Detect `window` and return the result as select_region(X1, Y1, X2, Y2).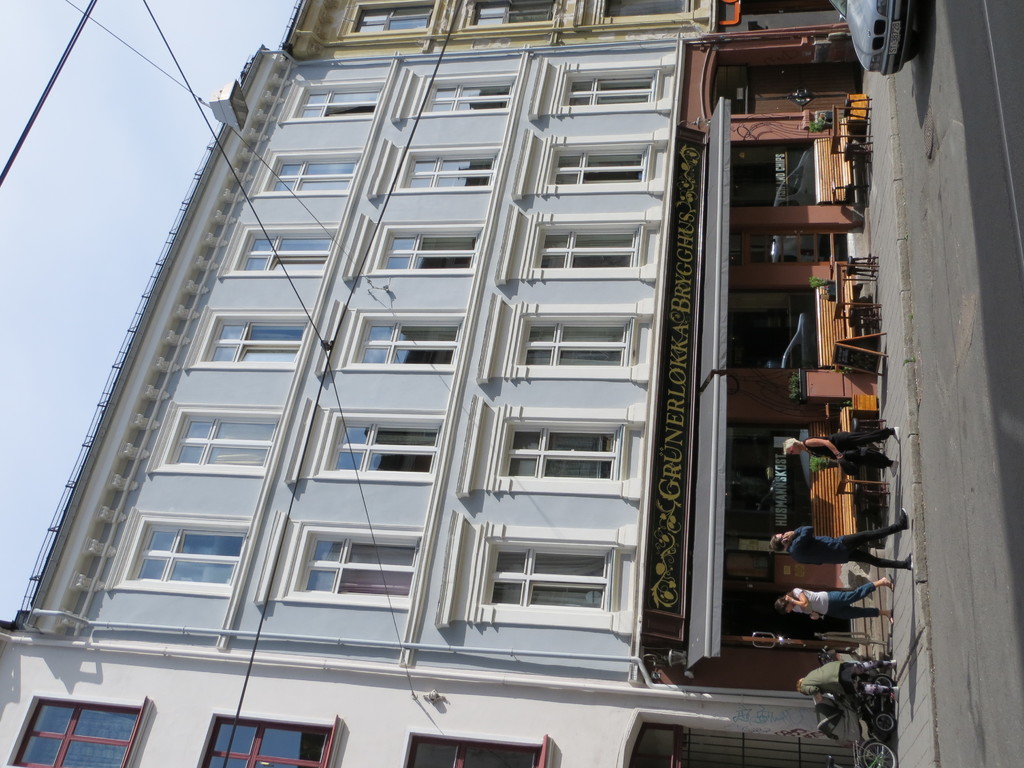
select_region(525, 50, 677, 119).
